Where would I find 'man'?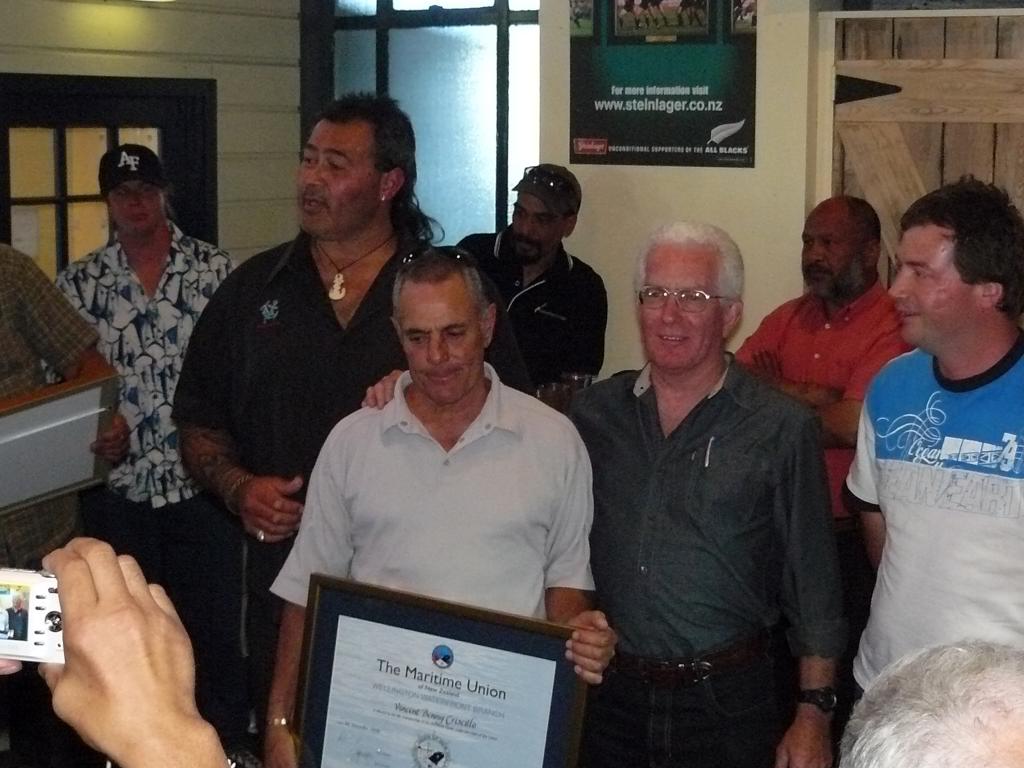
At [left=262, top=242, right=620, bottom=767].
